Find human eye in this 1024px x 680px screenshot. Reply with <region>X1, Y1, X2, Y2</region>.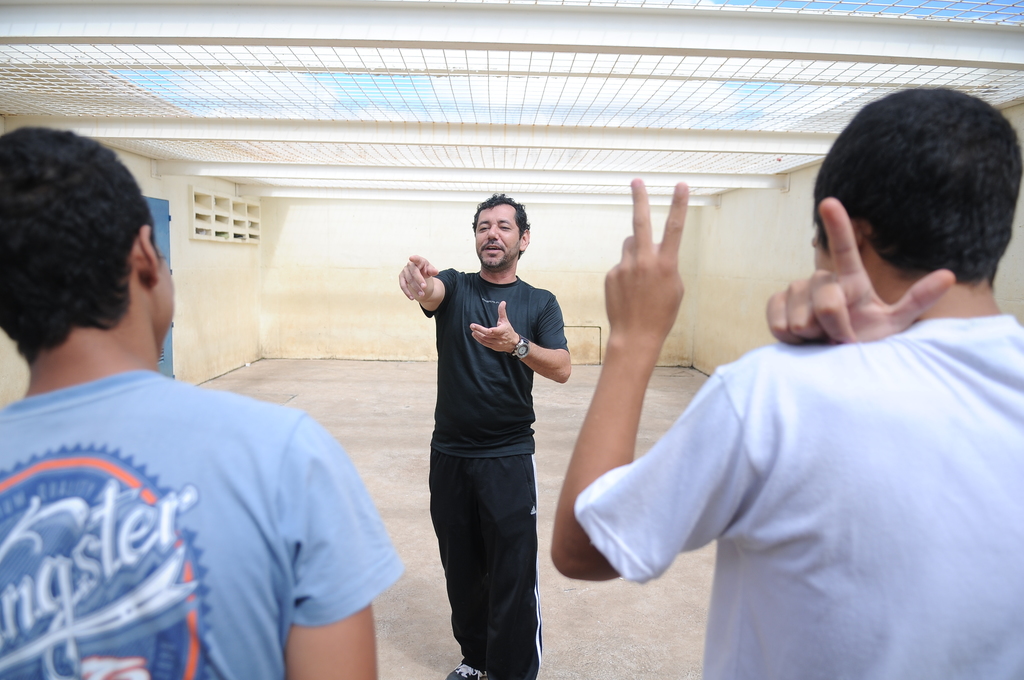
<region>475, 222, 490, 232</region>.
